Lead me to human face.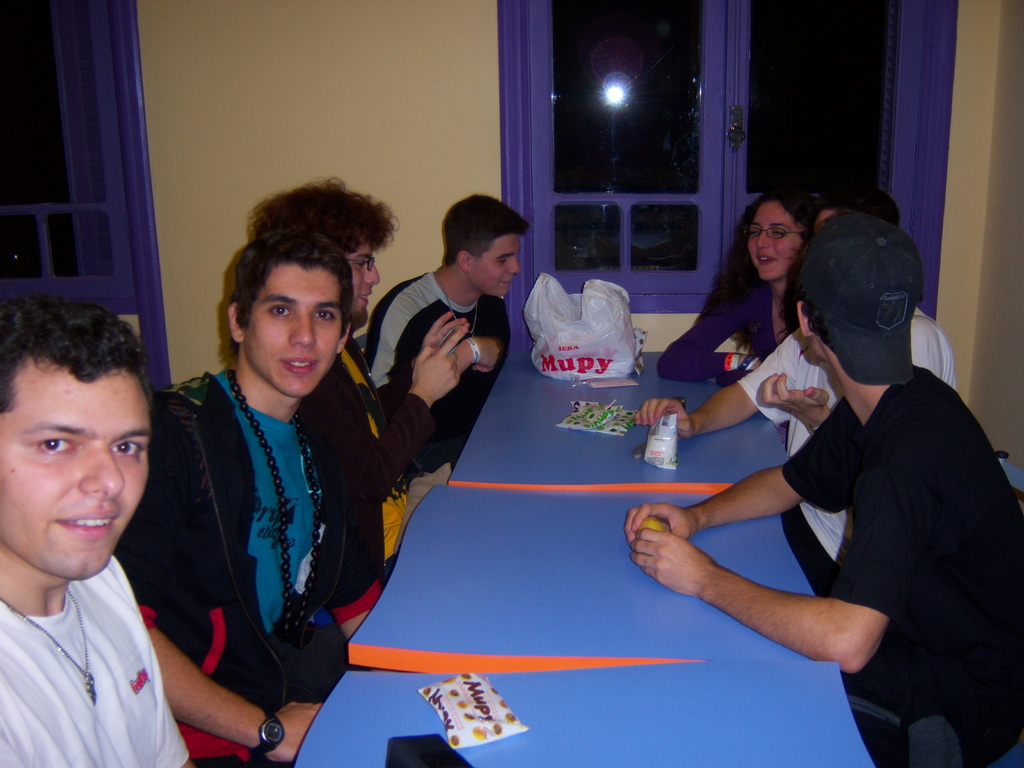
Lead to bbox=(748, 209, 794, 281).
